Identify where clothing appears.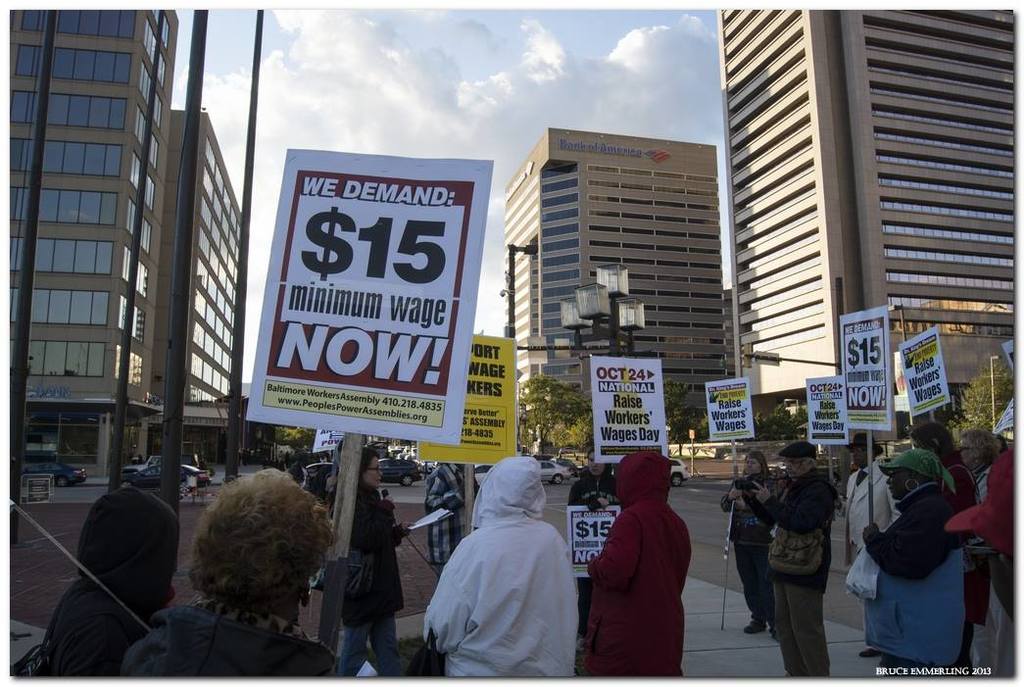
Appears at {"x1": 743, "y1": 467, "x2": 835, "y2": 682}.
